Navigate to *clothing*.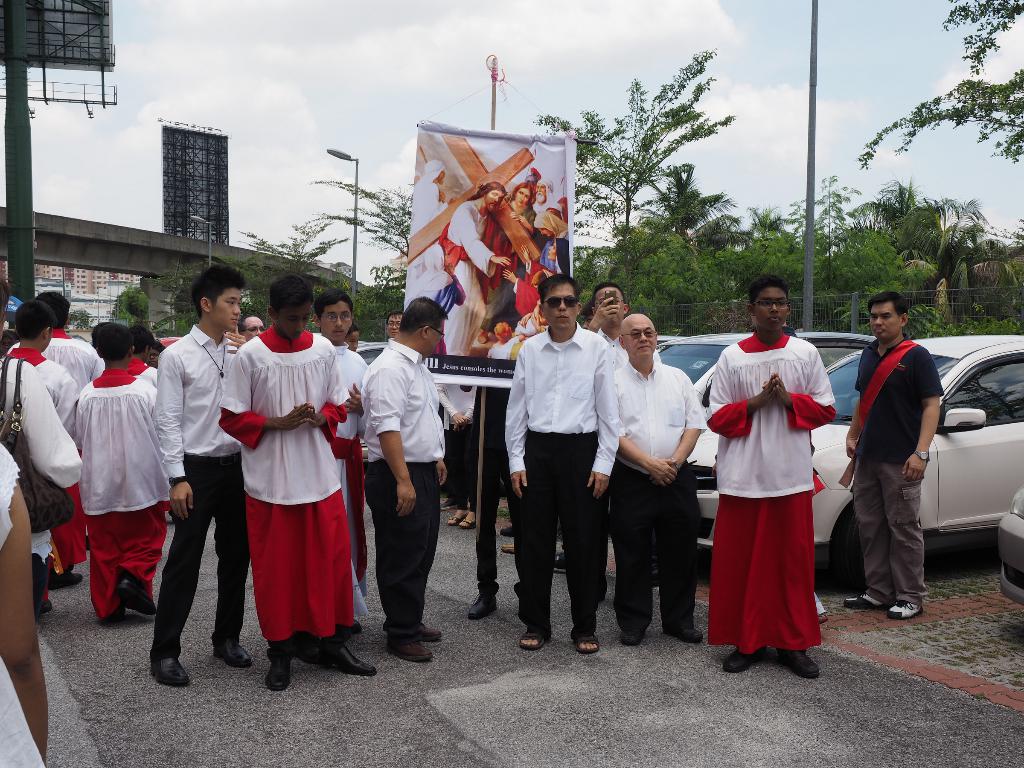
Navigation target: bbox=[433, 204, 497, 357].
